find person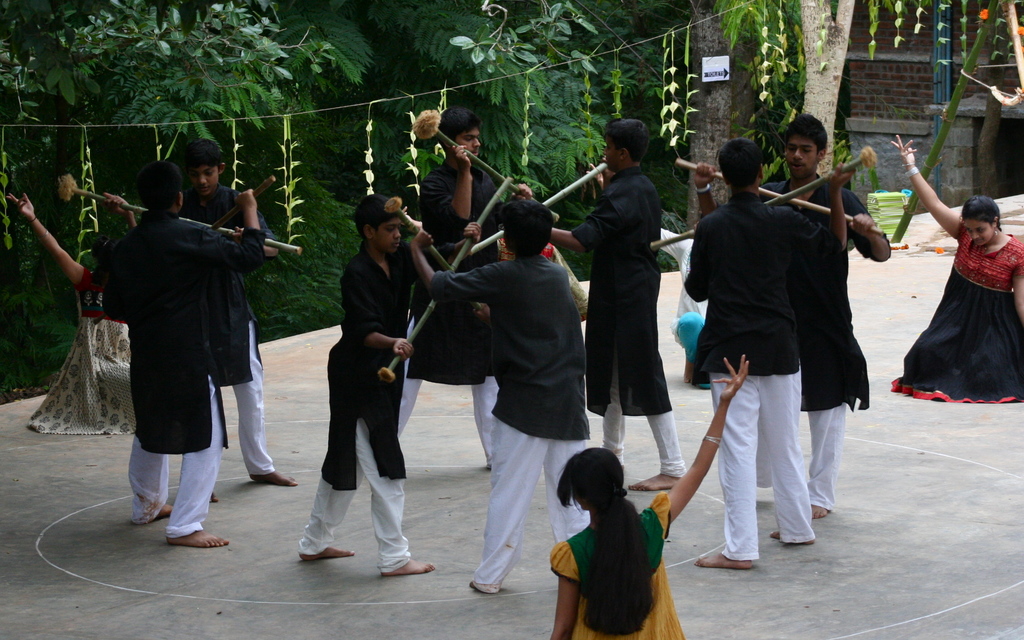
{"left": 102, "top": 138, "right": 295, "bottom": 506}
